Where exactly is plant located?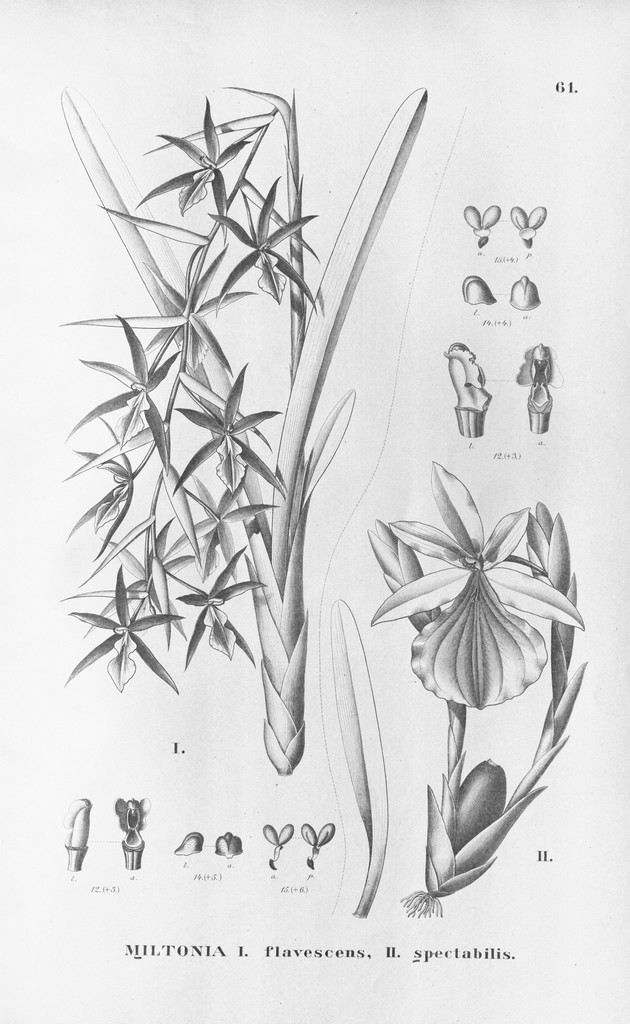
Its bounding box is <box>40,83,434,785</box>.
